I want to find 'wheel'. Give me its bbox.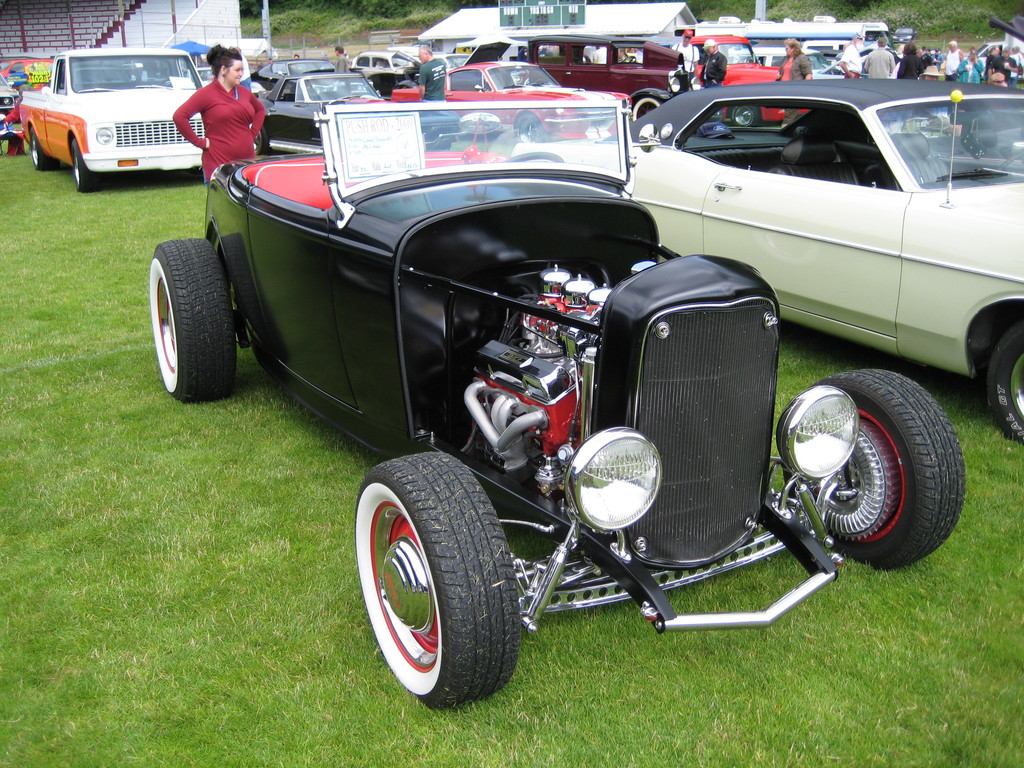
253:128:265:157.
